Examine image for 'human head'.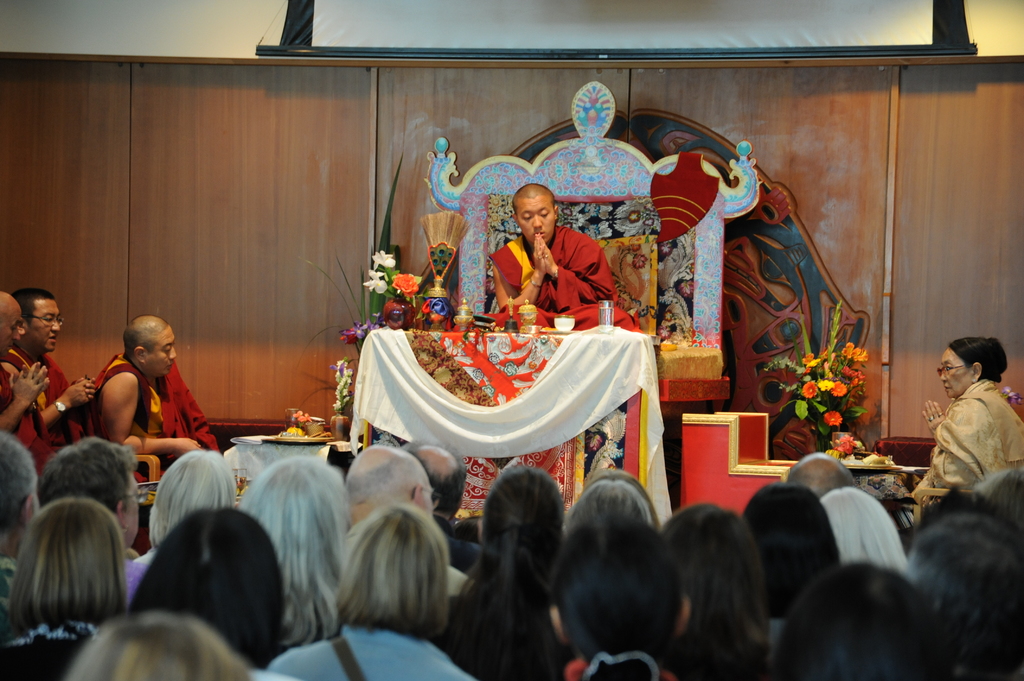
Examination result: (left=235, top=458, right=348, bottom=595).
